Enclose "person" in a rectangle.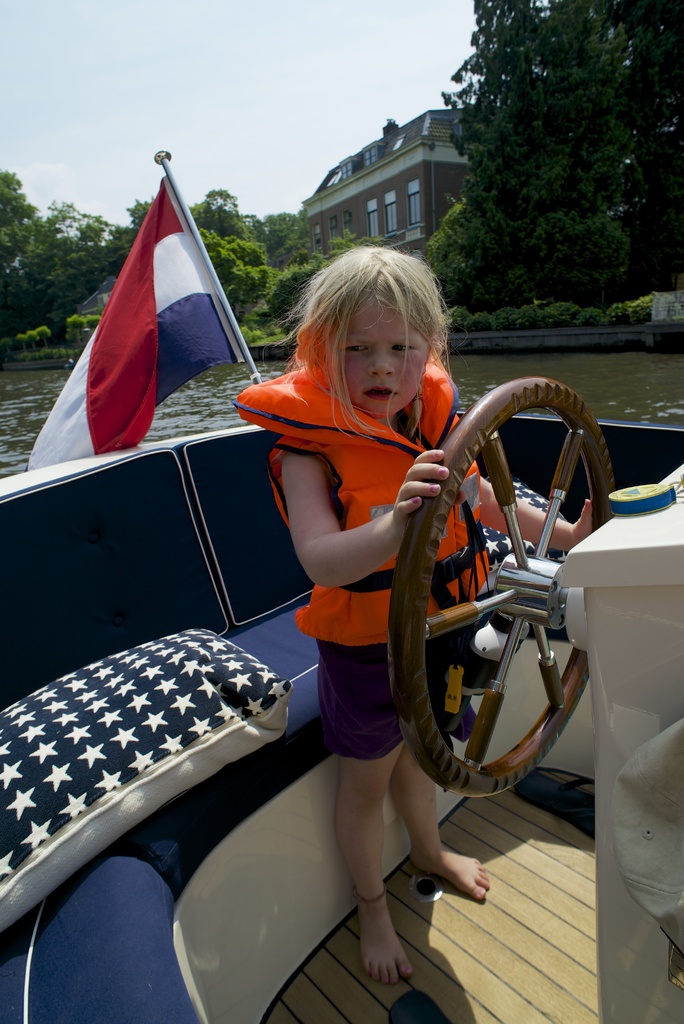
BBox(228, 242, 603, 994).
